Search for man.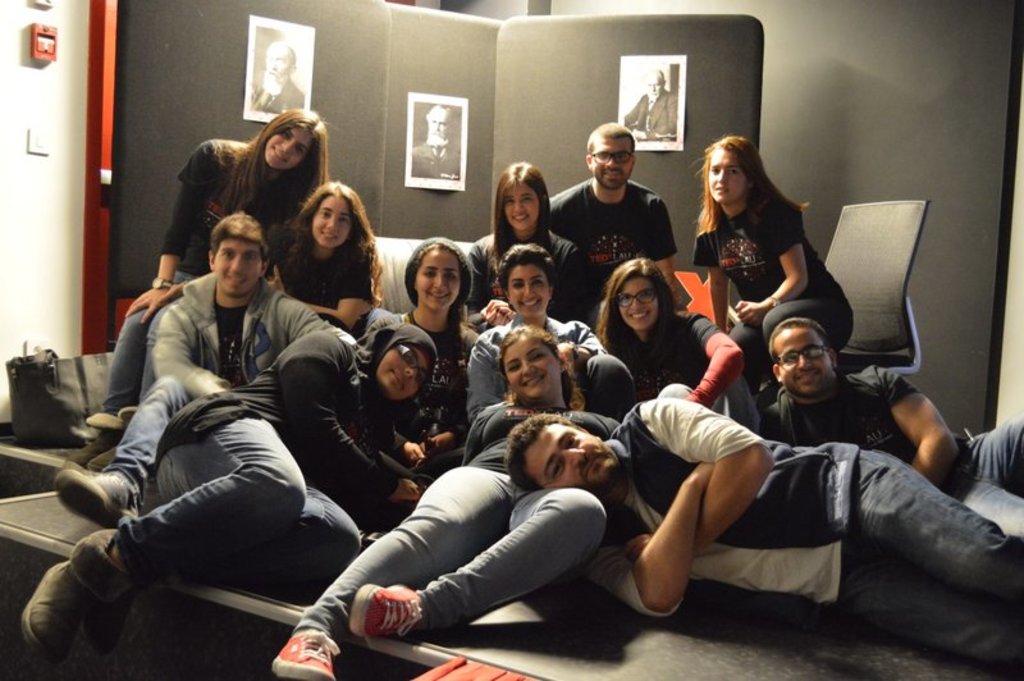
Found at (42, 197, 355, 535).
